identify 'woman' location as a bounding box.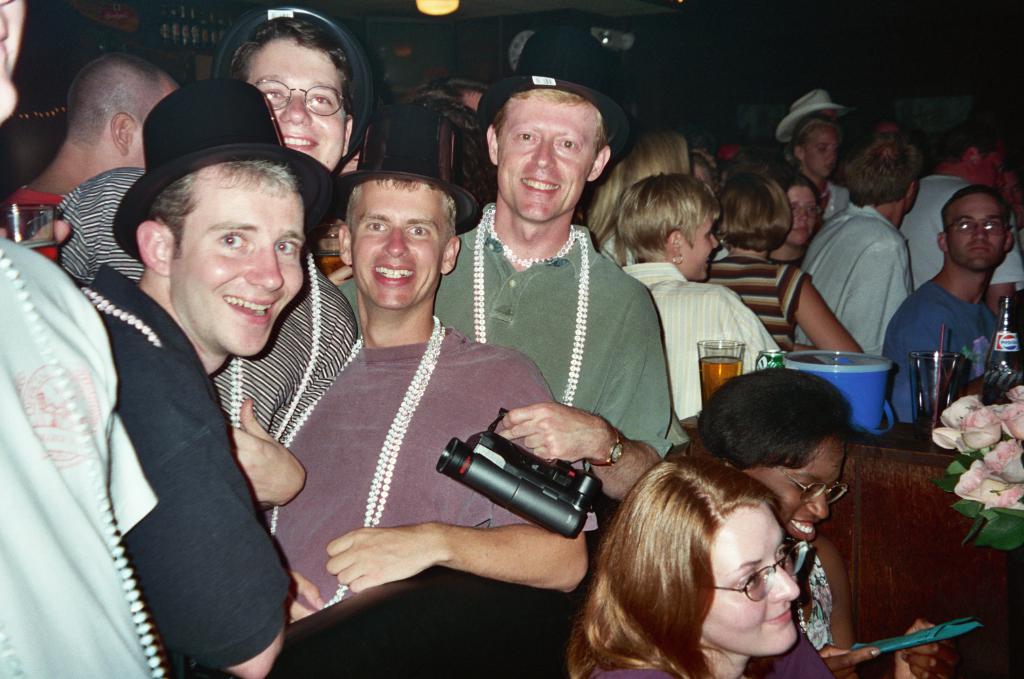
(left=567, top=454, right=841, bottom=678).
